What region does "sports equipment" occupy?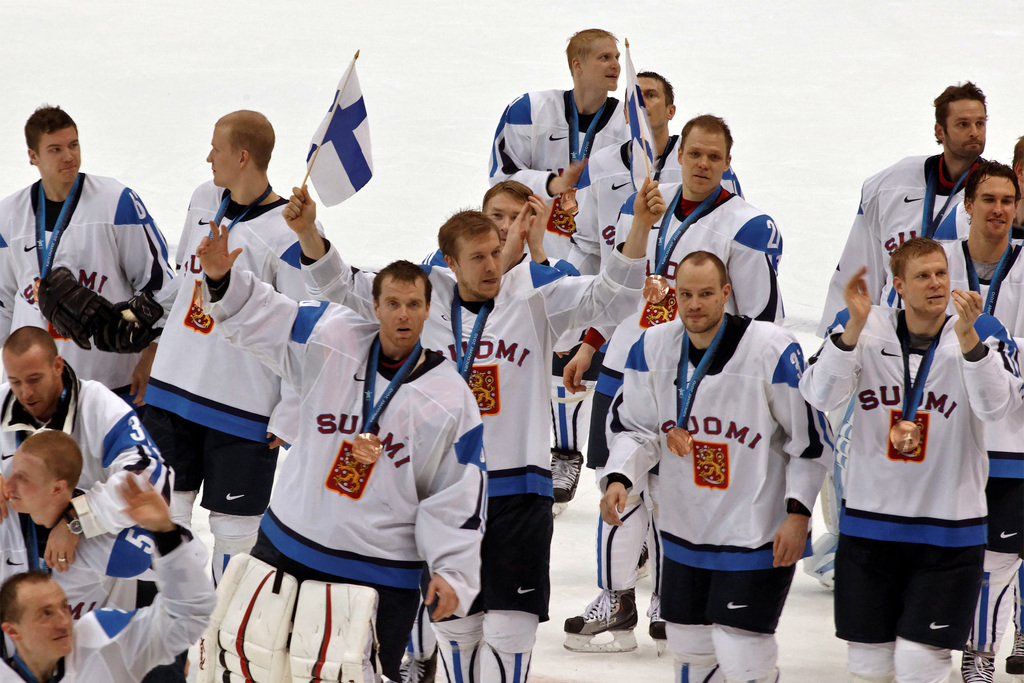
pyautogui.locateOnScreen(199, 548, 298, 682).
